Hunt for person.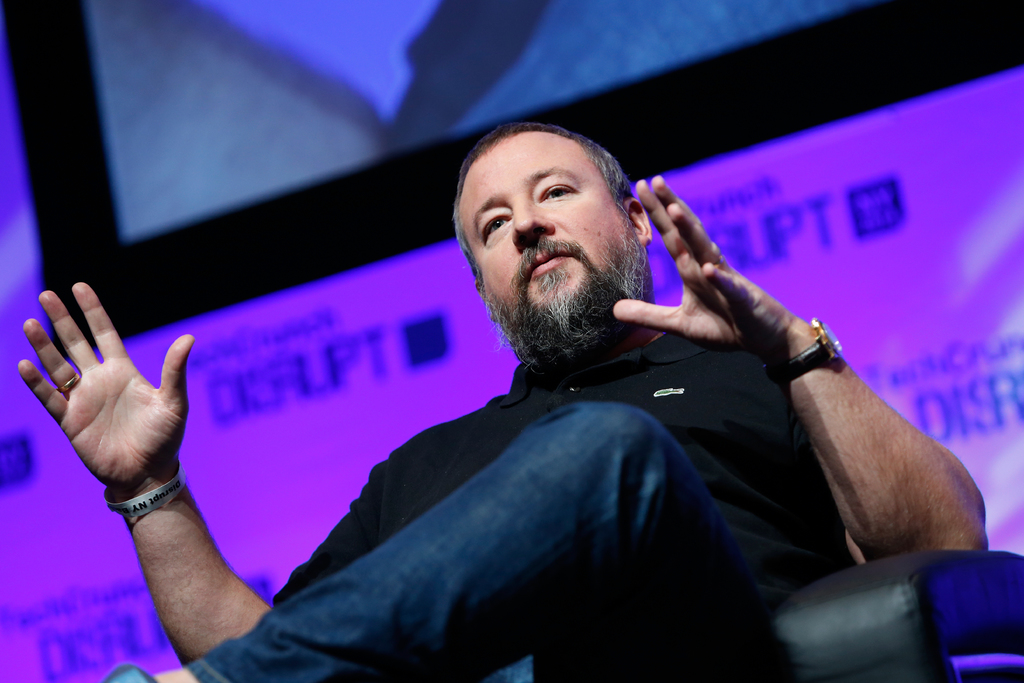
Hunted down at l=20, t=120, r=984, b=682.
